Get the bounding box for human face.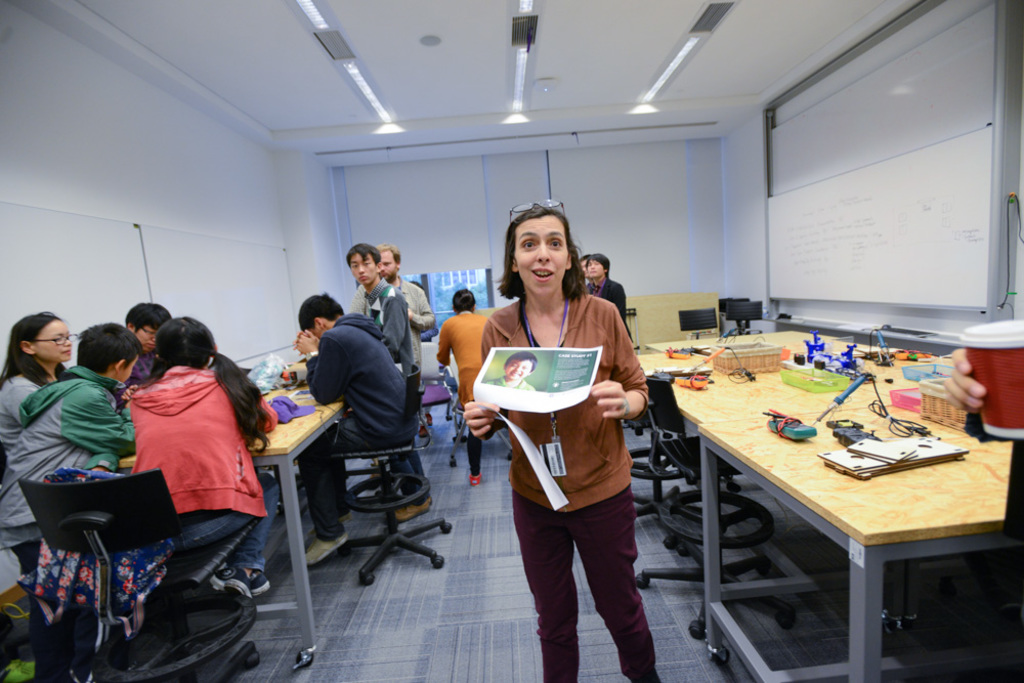
region(349, 253, 376, 284).
